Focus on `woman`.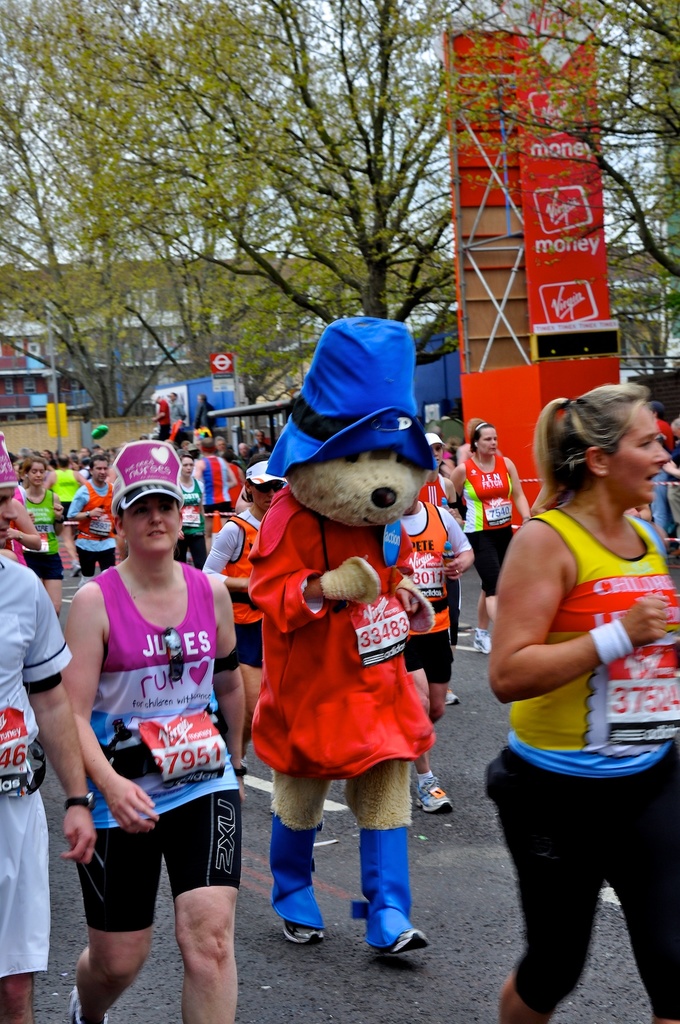
Focused at 17 463 59 612.
